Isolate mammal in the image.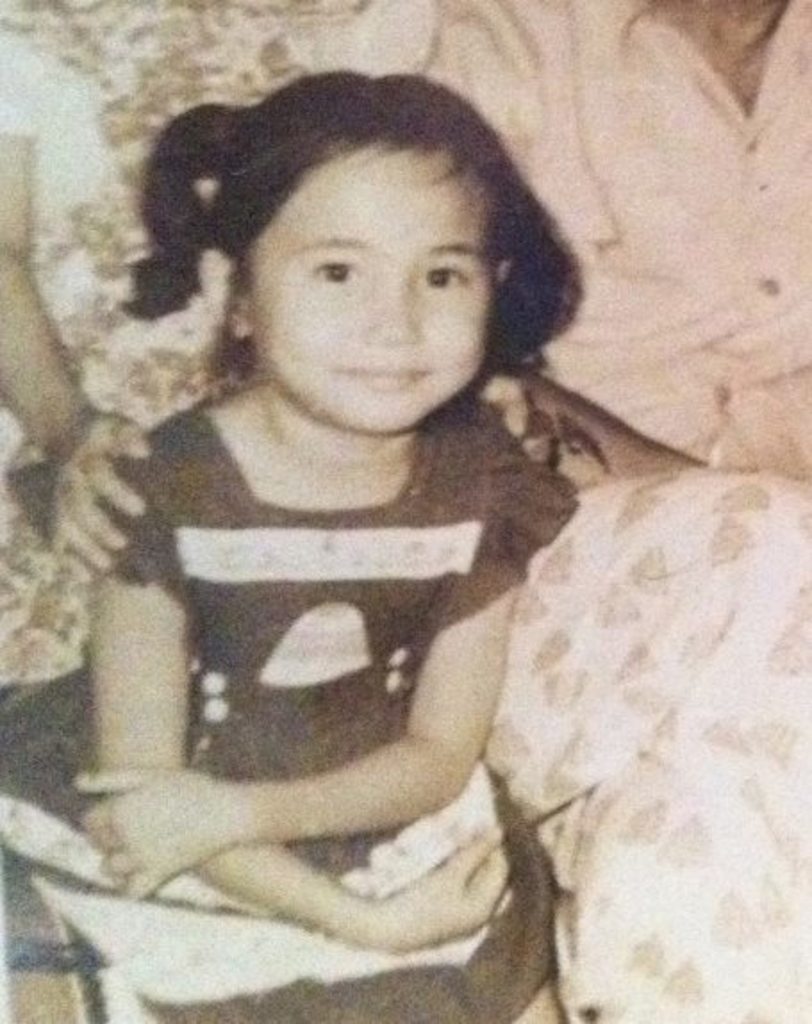
Isolated region: 0 0 457 698.
